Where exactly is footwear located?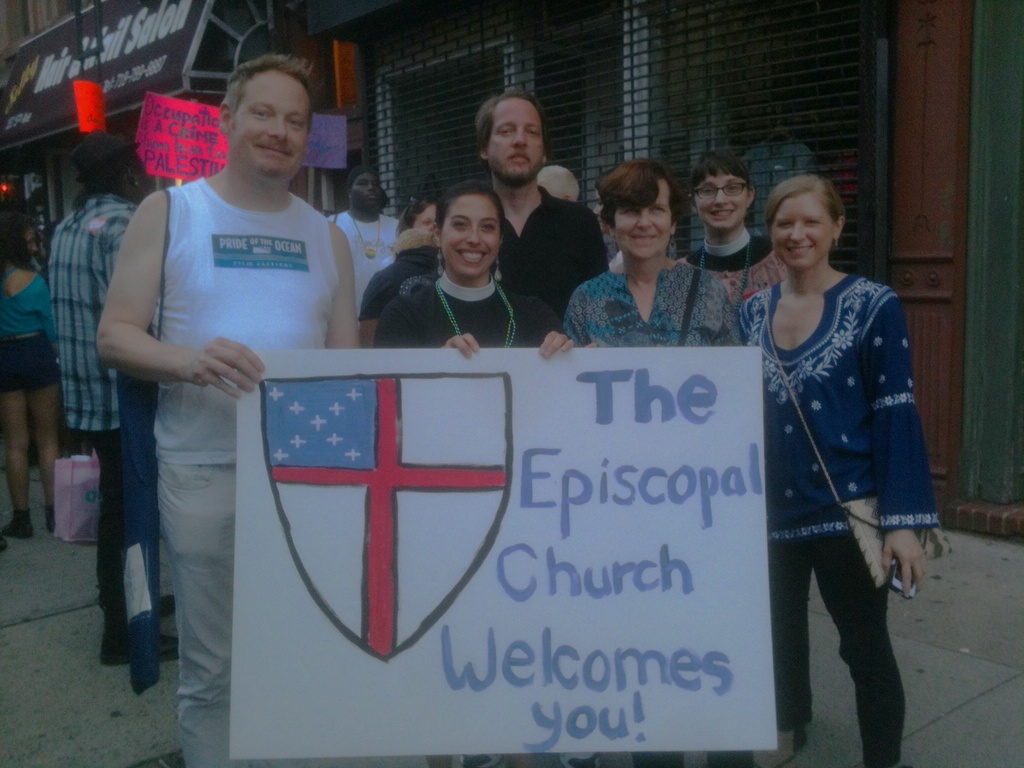
Its bounding box is 7 507 31 536.
